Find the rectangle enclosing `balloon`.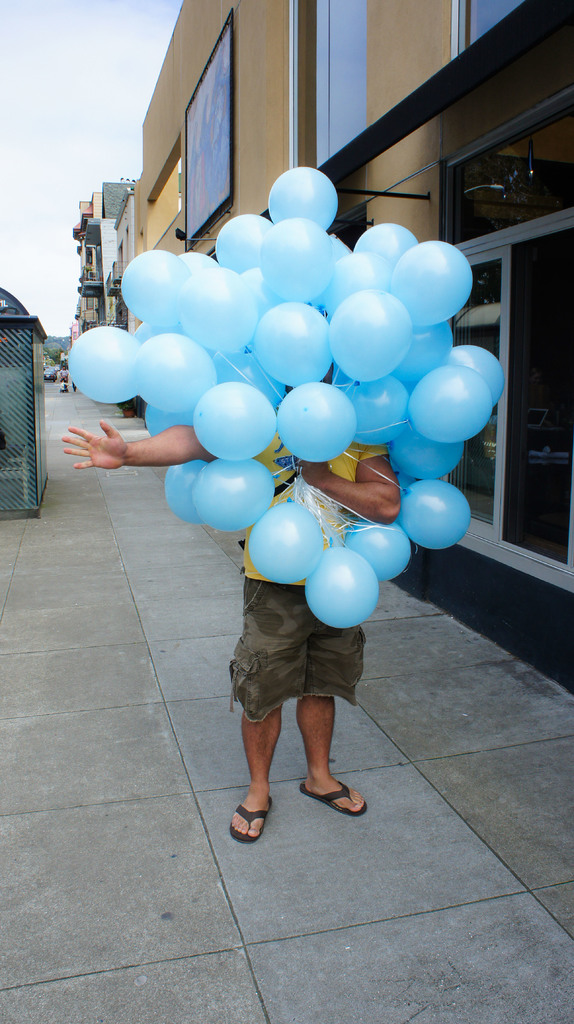
(305,545,379,627).
